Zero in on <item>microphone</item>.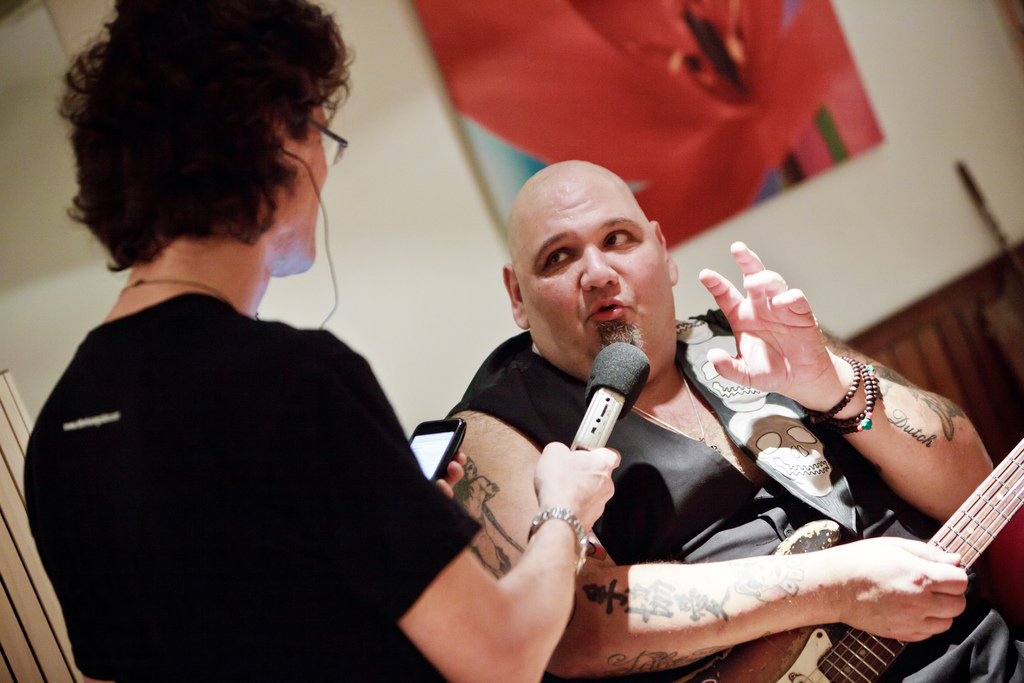
Zeroed in: pyautogui.locateOnScreen(578, 355, 654, 465).
